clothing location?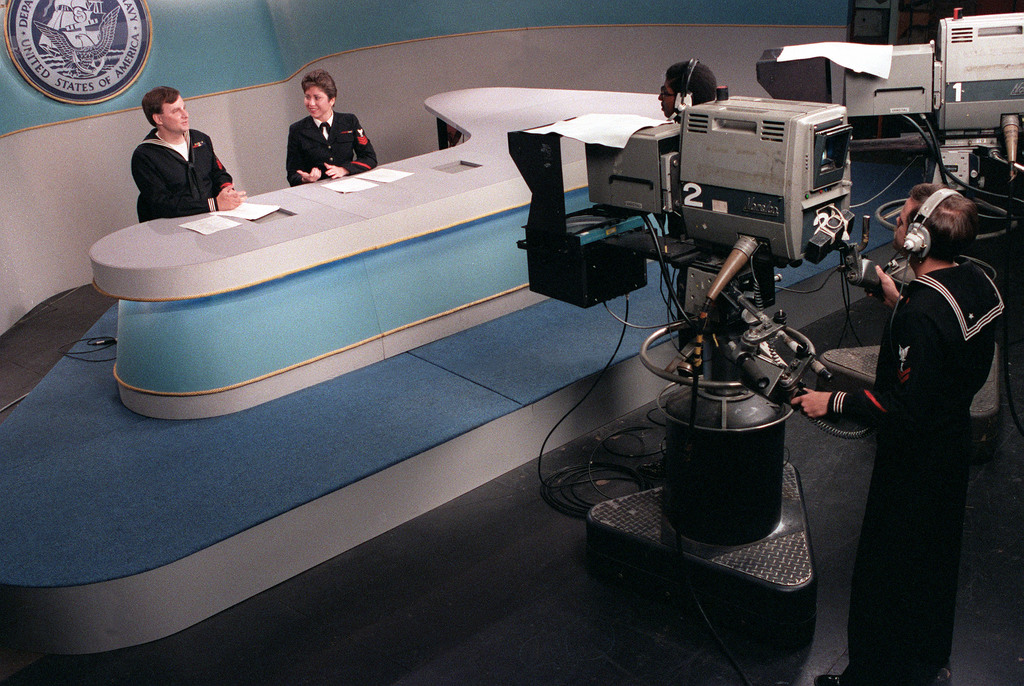
<bbox>139, 127, 232, 225</bbox>
